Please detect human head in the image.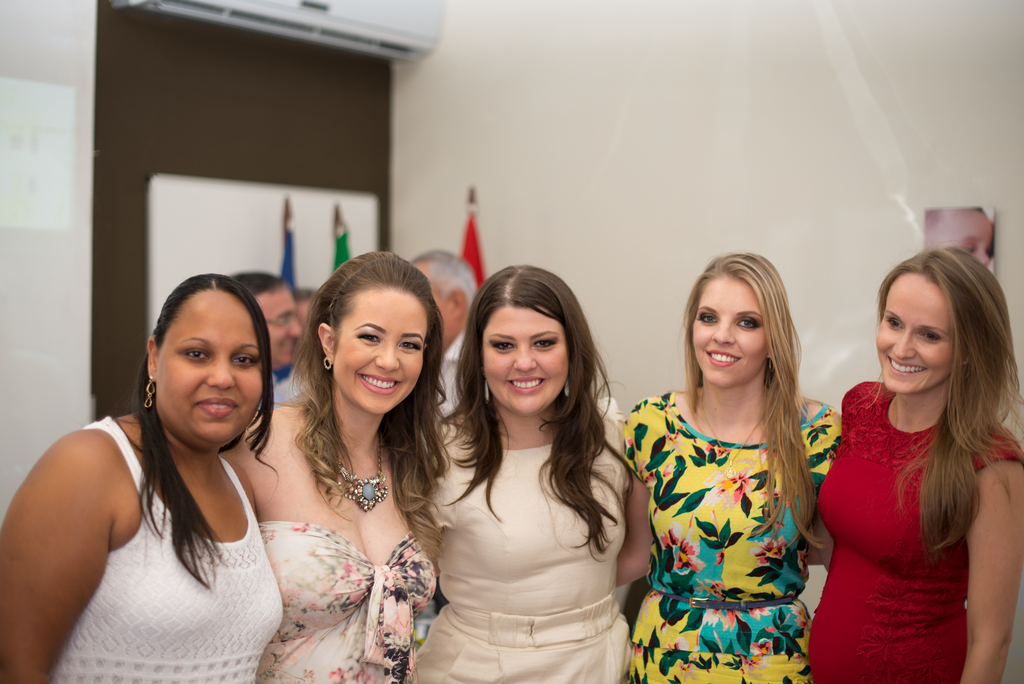
288/288/317/351.
